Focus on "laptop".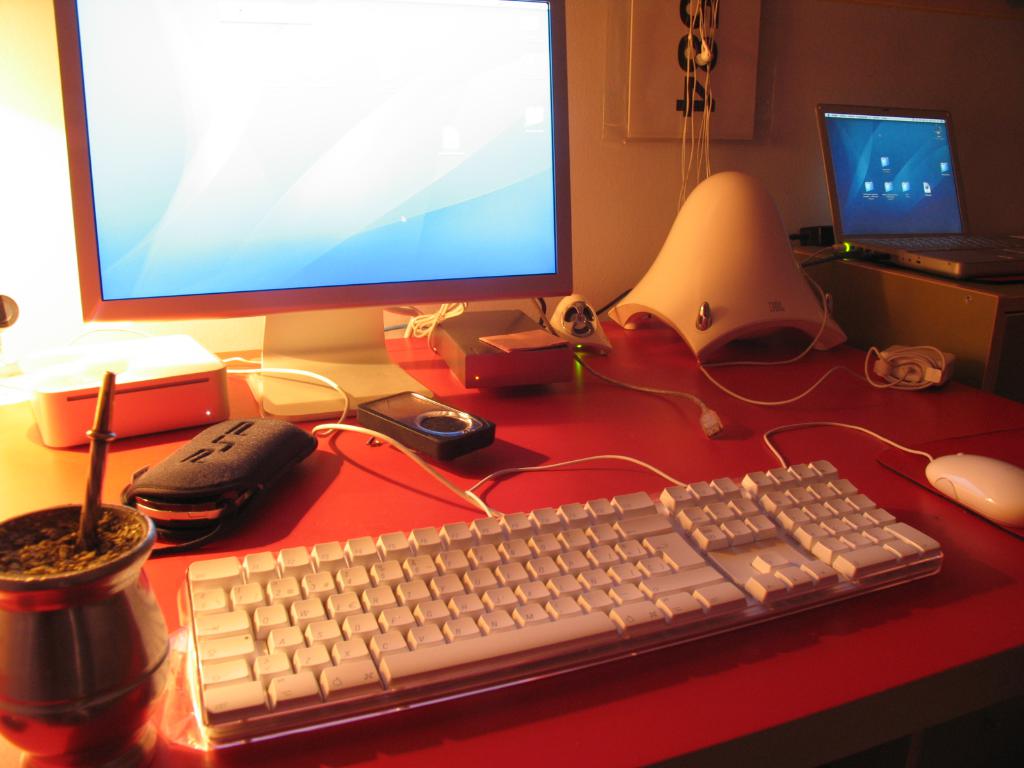
Focused at detection(813, 103, 1020, 275).
